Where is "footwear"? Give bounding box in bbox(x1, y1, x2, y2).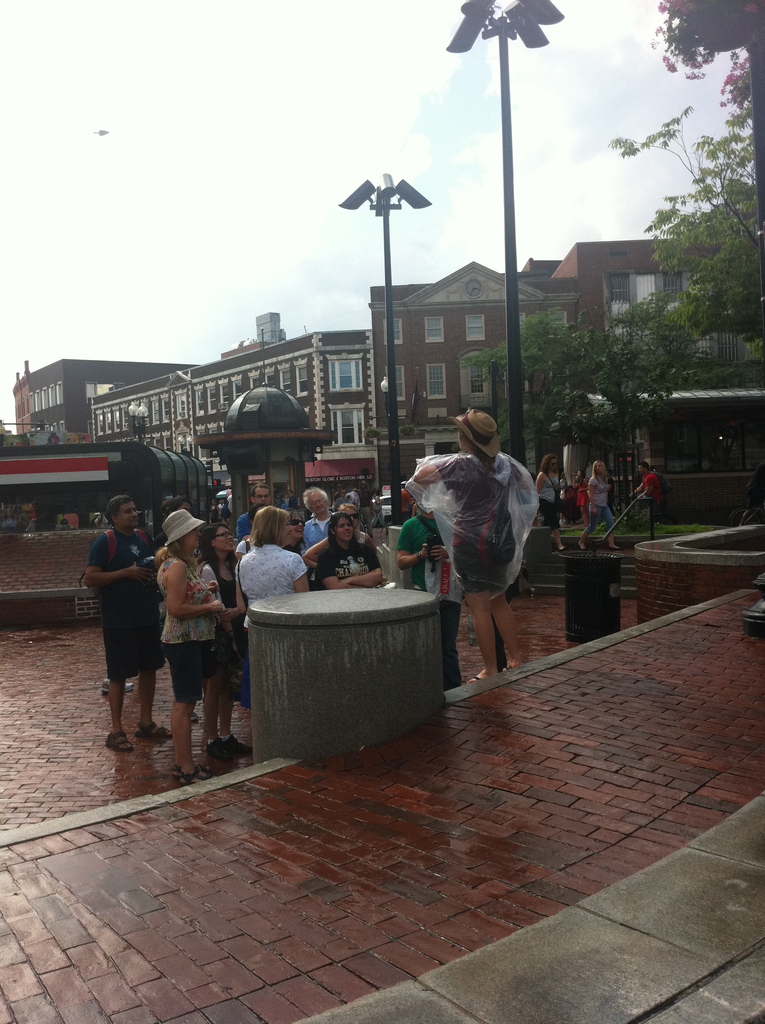
bbox(100, 678, 133, 692).
